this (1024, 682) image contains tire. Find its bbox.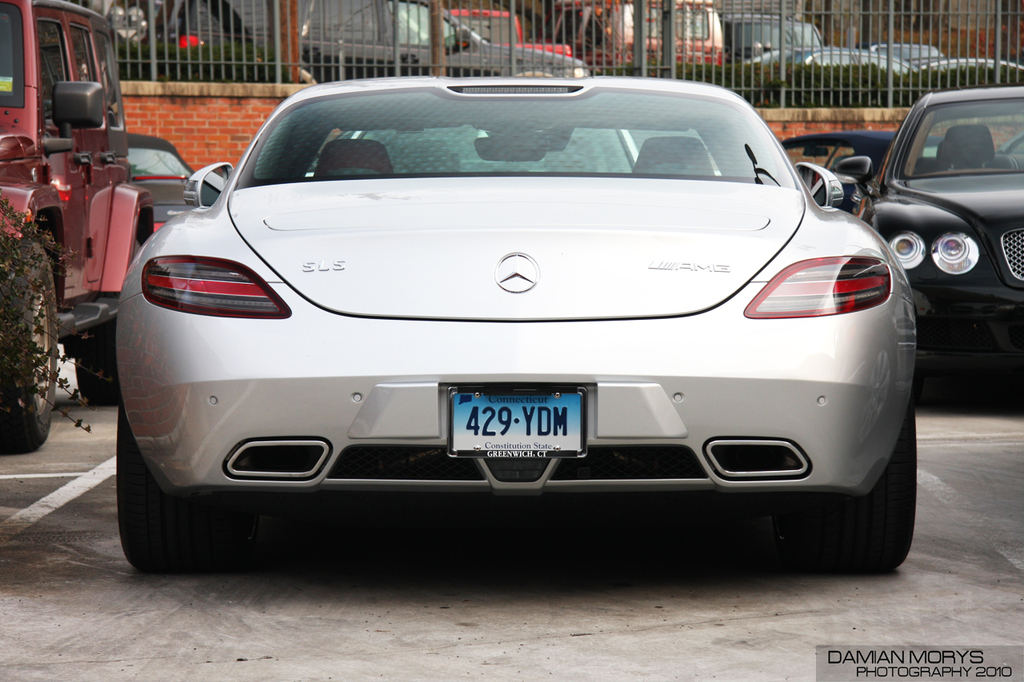
115, 389, 227, 587.
